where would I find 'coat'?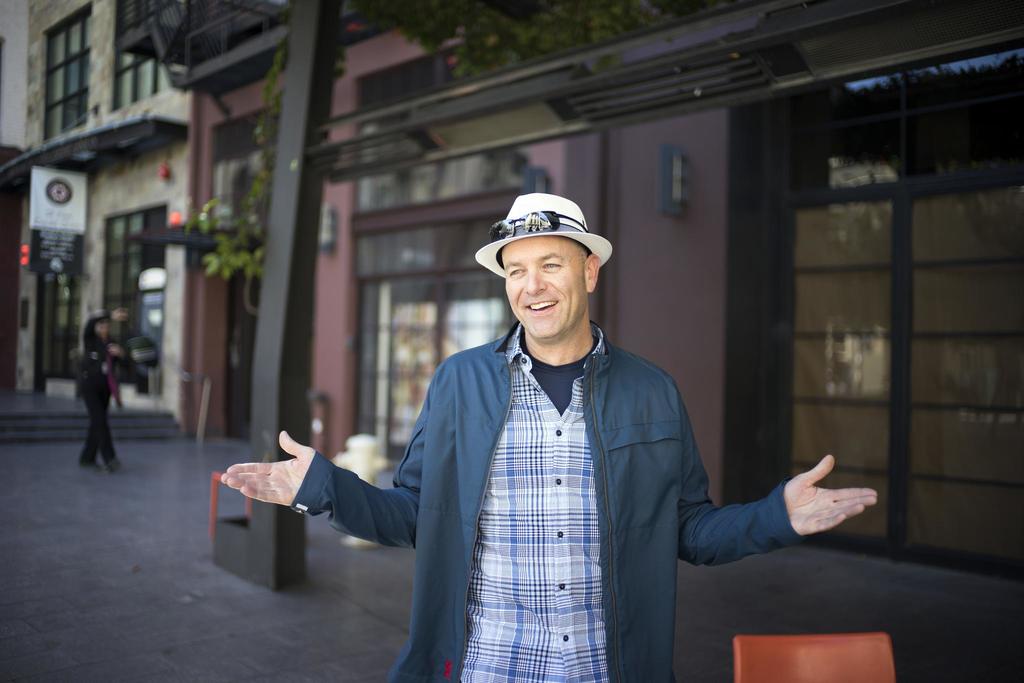
At 289:317:801:682.
